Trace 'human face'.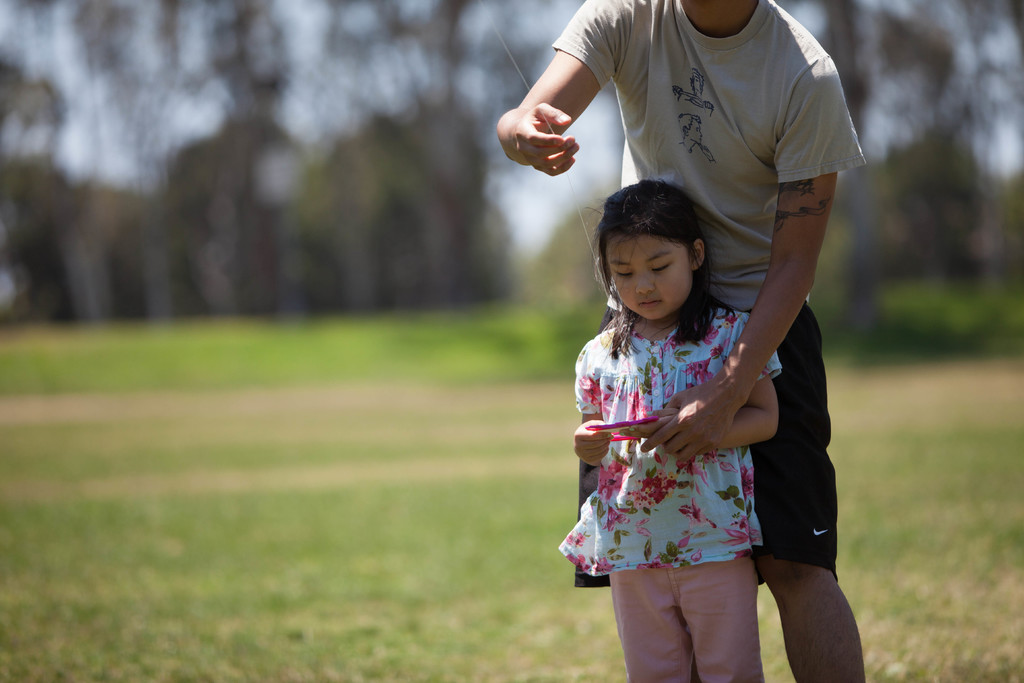
Traced to pyautogui.locateOnScreen(601, 228, 692, 319).
